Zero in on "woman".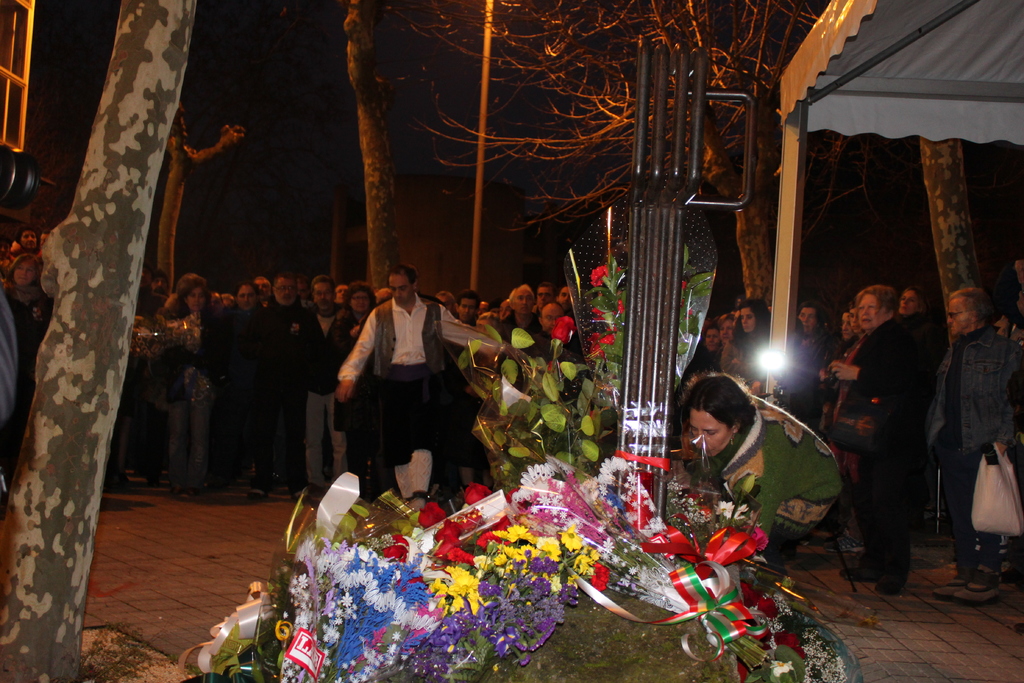
Zeroed in: 663,361,812,565.
